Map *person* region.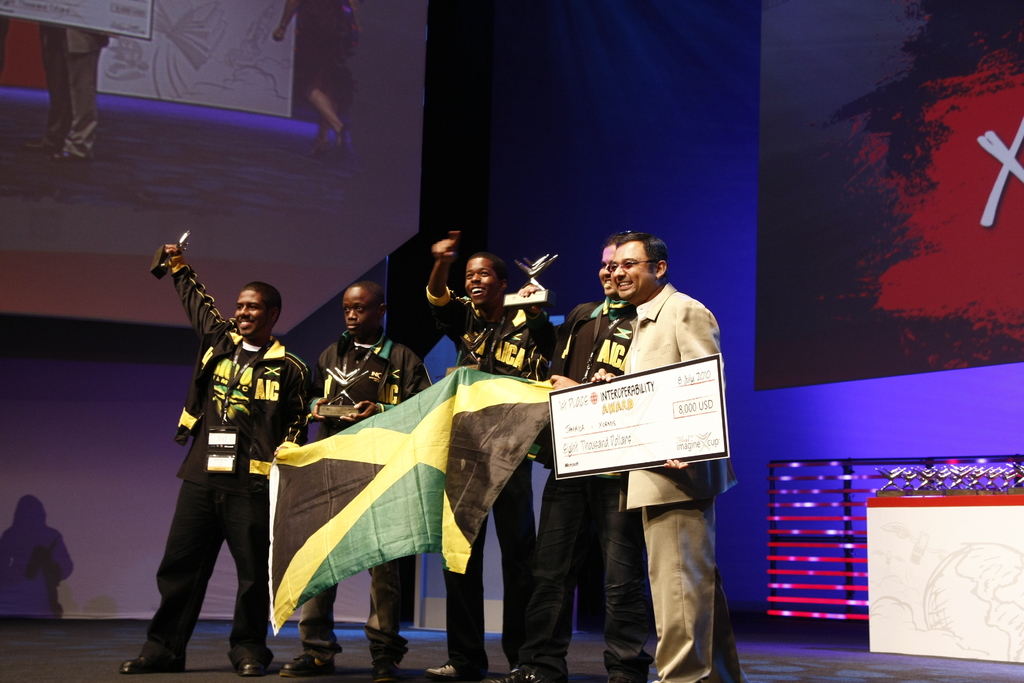
Mapped to x1=120 y1=241 x2=320 y2=677.
